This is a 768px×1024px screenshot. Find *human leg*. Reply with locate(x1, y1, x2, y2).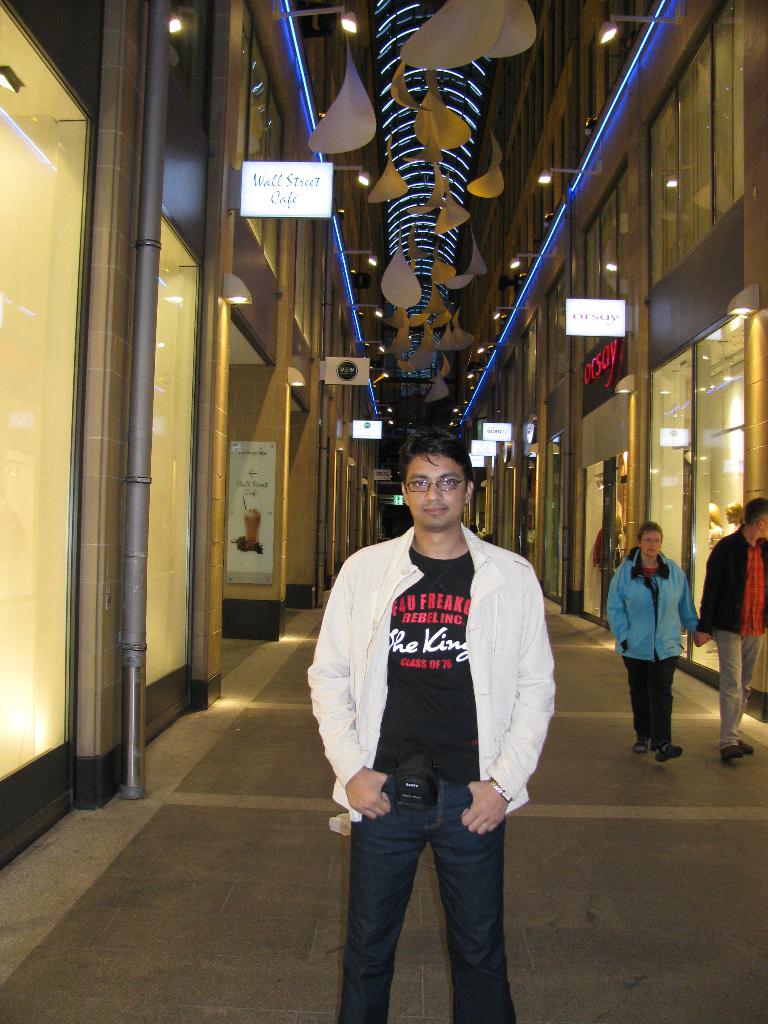
locate(742, 622, 756, 755).
